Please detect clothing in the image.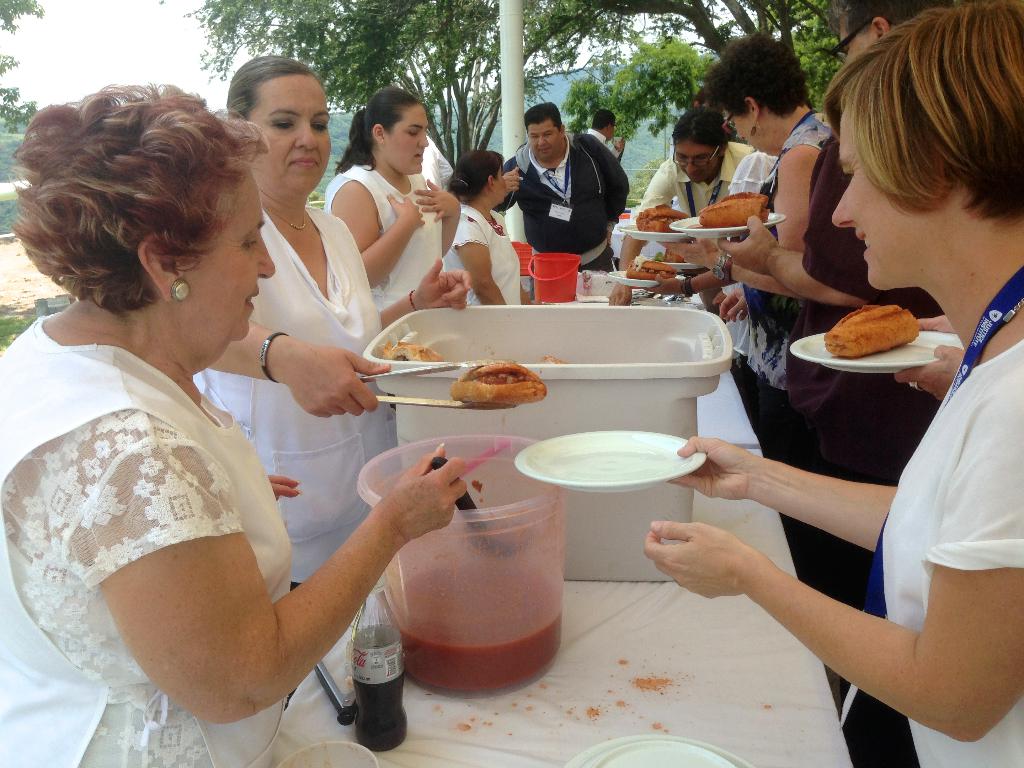
{"x1": 204, "y1": 195, "x2": 397, "y2": 548}.
